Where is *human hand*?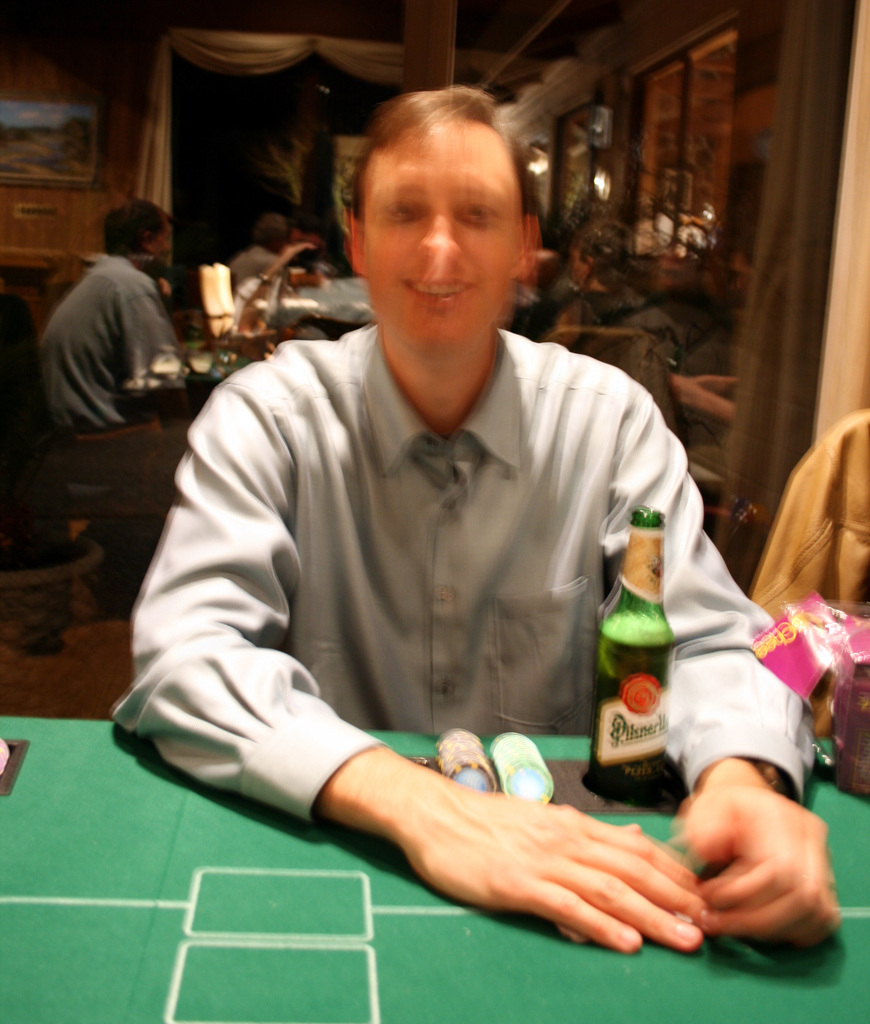
(x1=669, y1=374, x2=707, y2=405).
